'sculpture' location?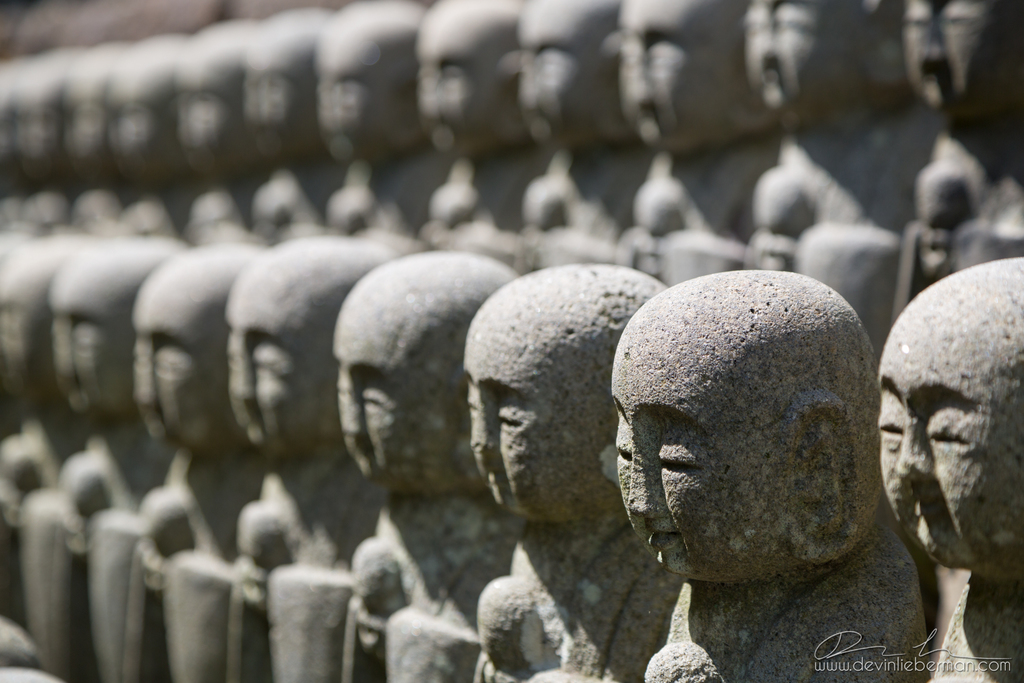
(62,38,129,238)
